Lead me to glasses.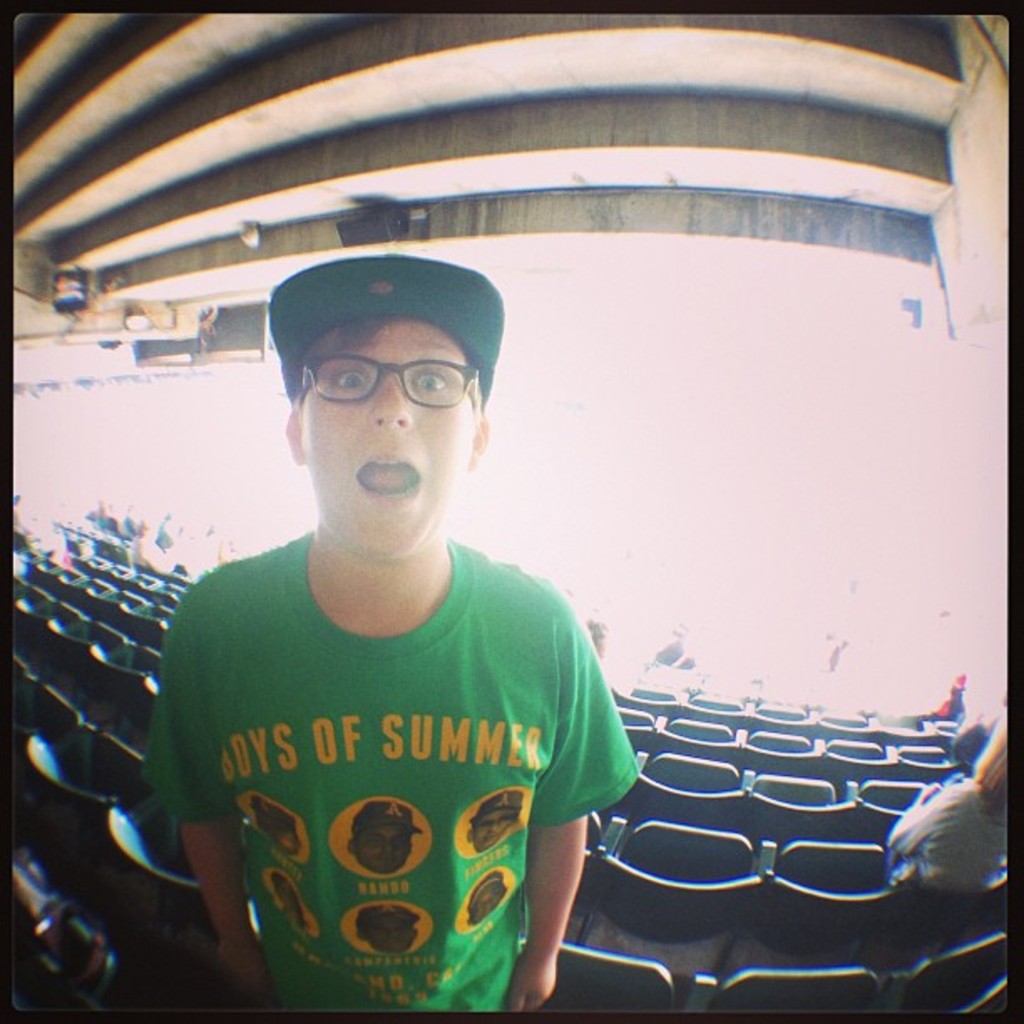
Lead to BBox(294, 353, 480, 427).
